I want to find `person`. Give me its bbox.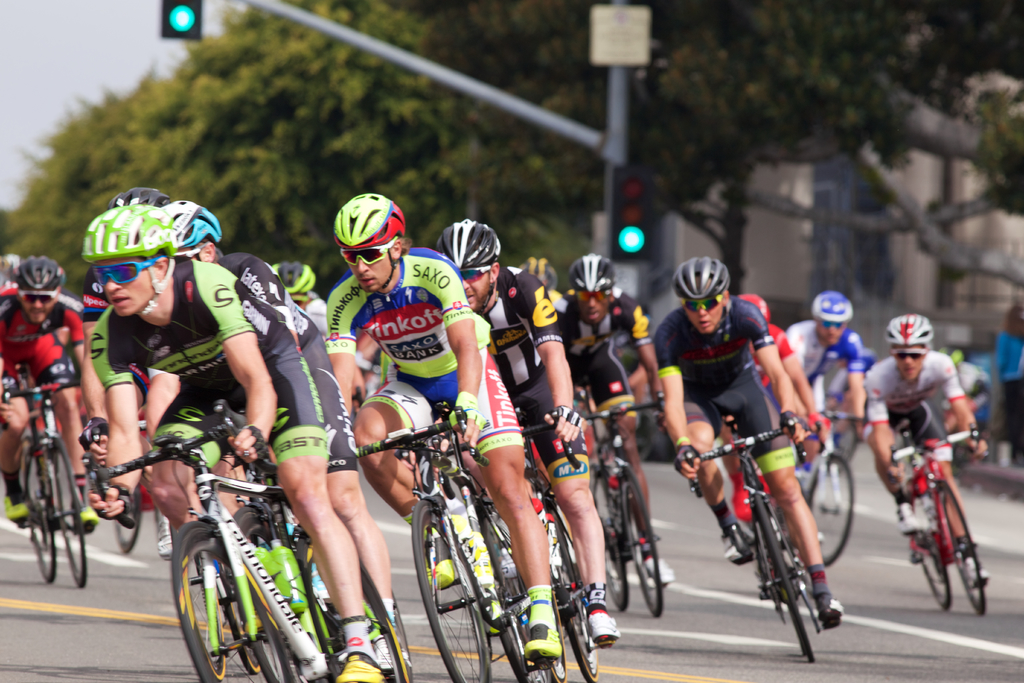
bbox(671, 272, 845, 644).
